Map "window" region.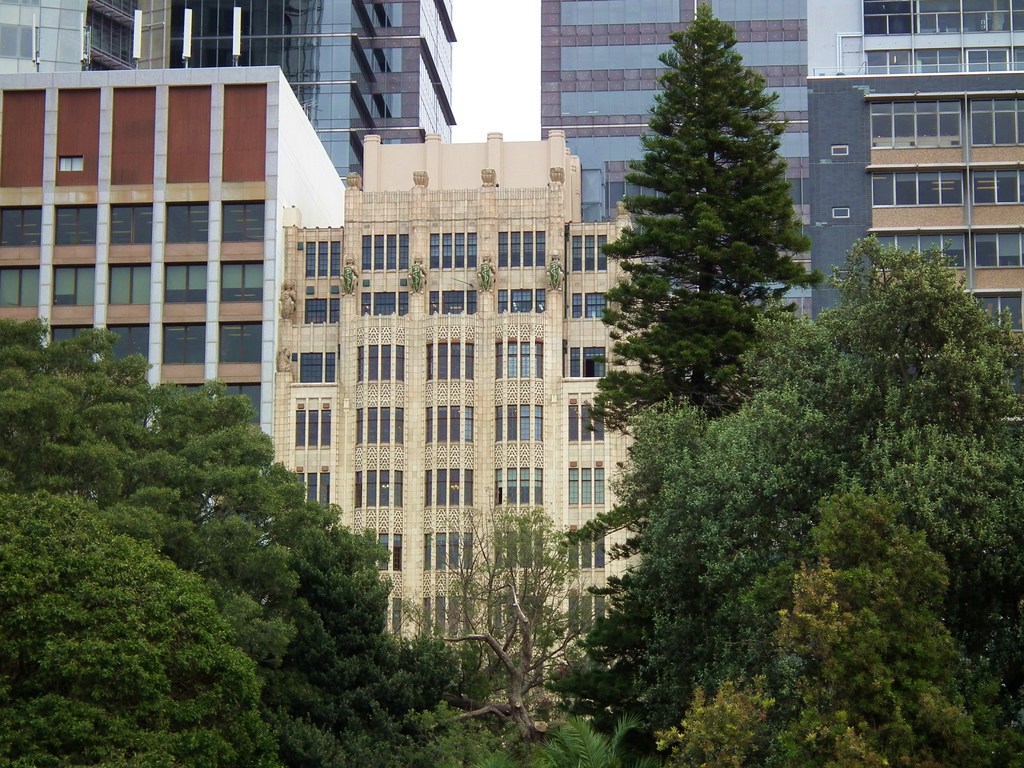
Mapped to pyautogui.locateOnScreen(51, 264, 97, 303).
